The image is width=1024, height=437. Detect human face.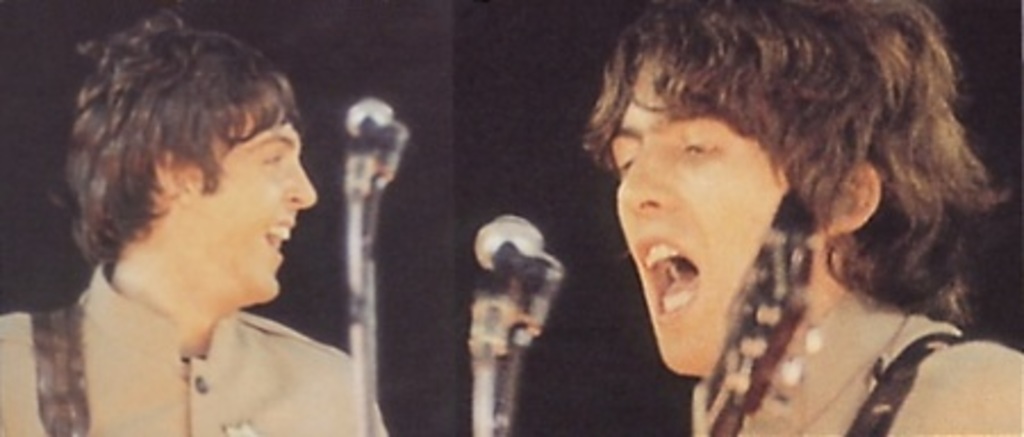
Detection: locate(168, 107, 316, 300).
